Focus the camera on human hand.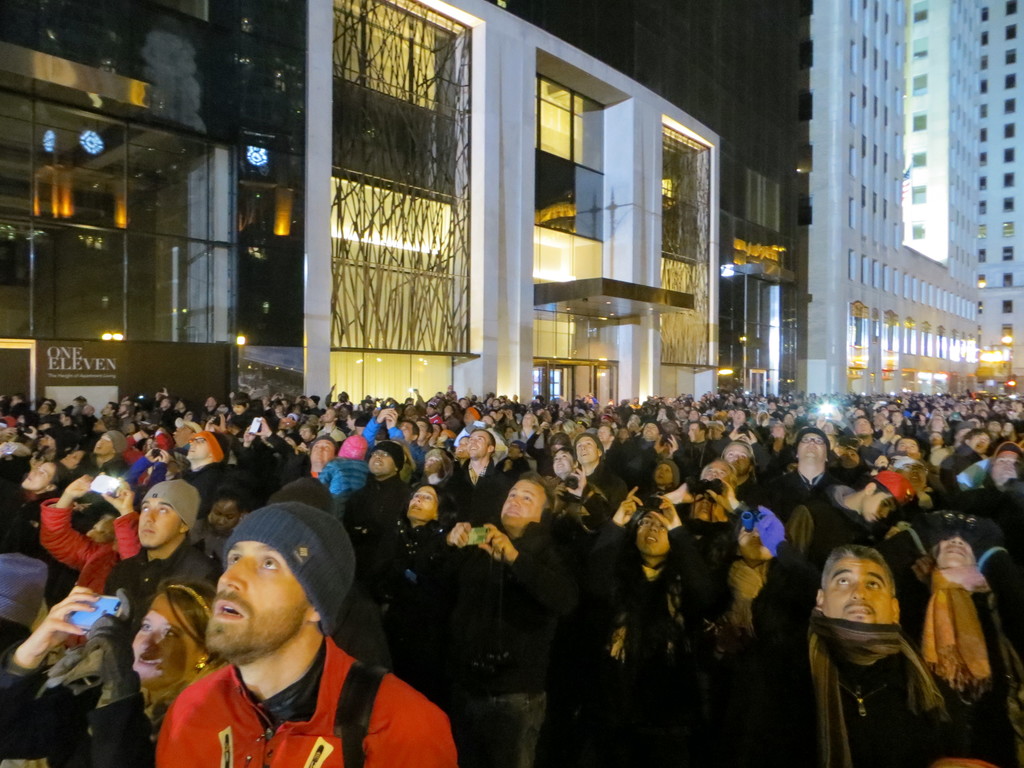
Focus region: [653,432,668,455].
